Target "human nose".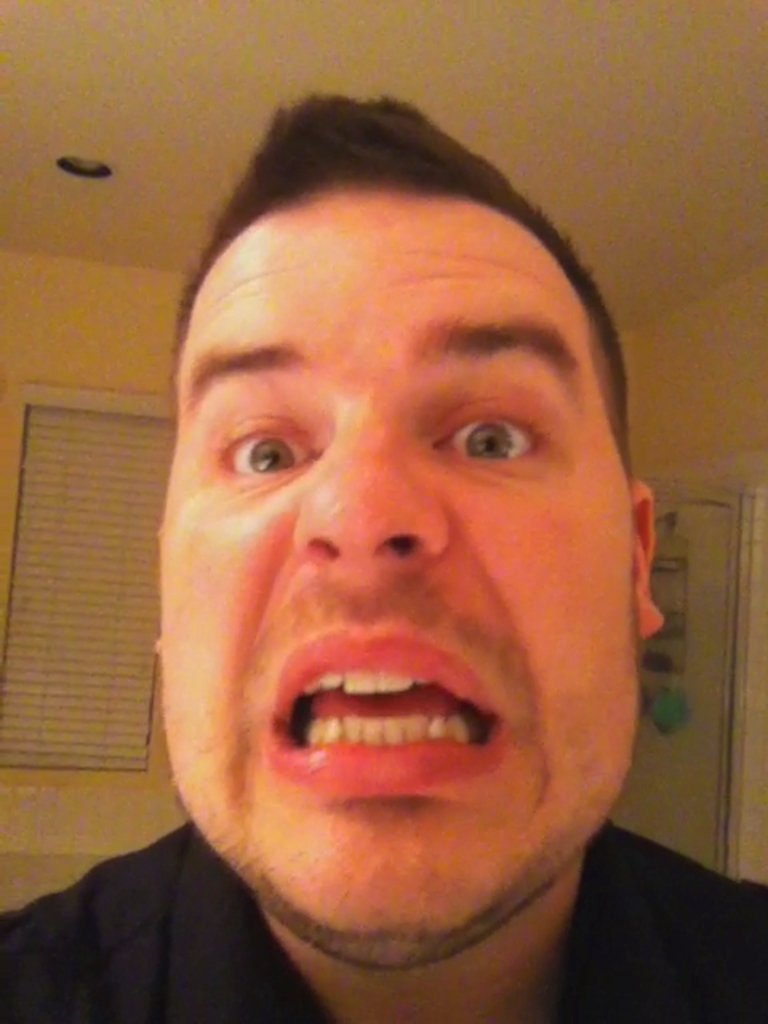
Target region: [x1=291, y1=398, x2=448, y2=552].
